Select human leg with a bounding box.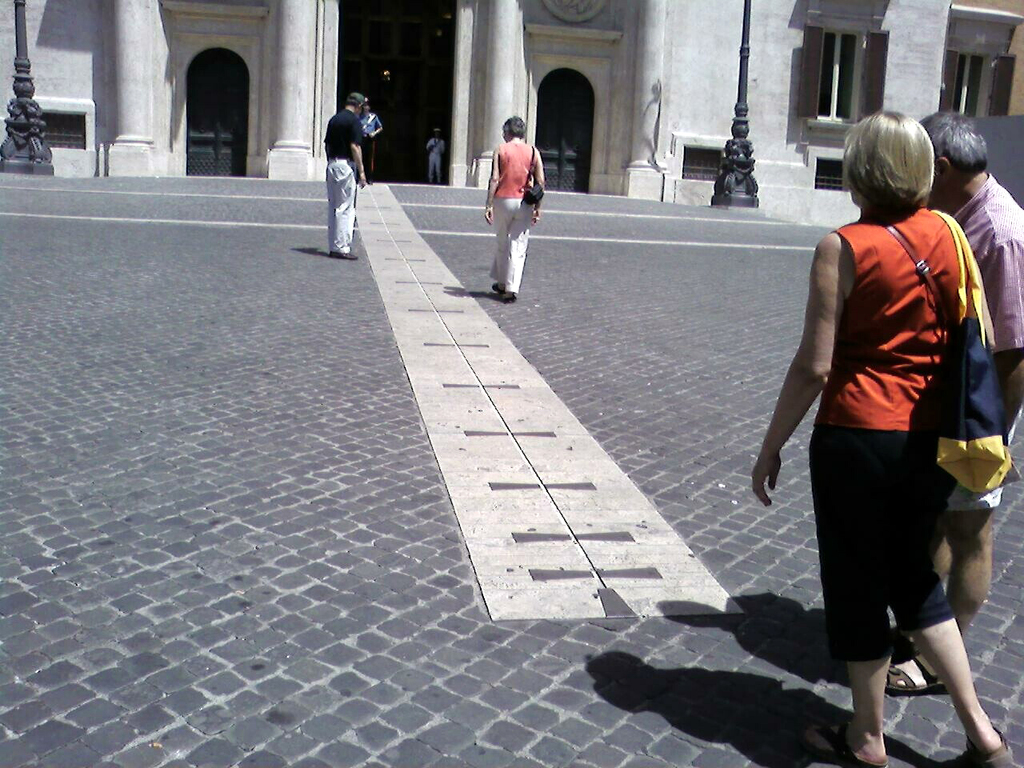
425:161:436:181.
